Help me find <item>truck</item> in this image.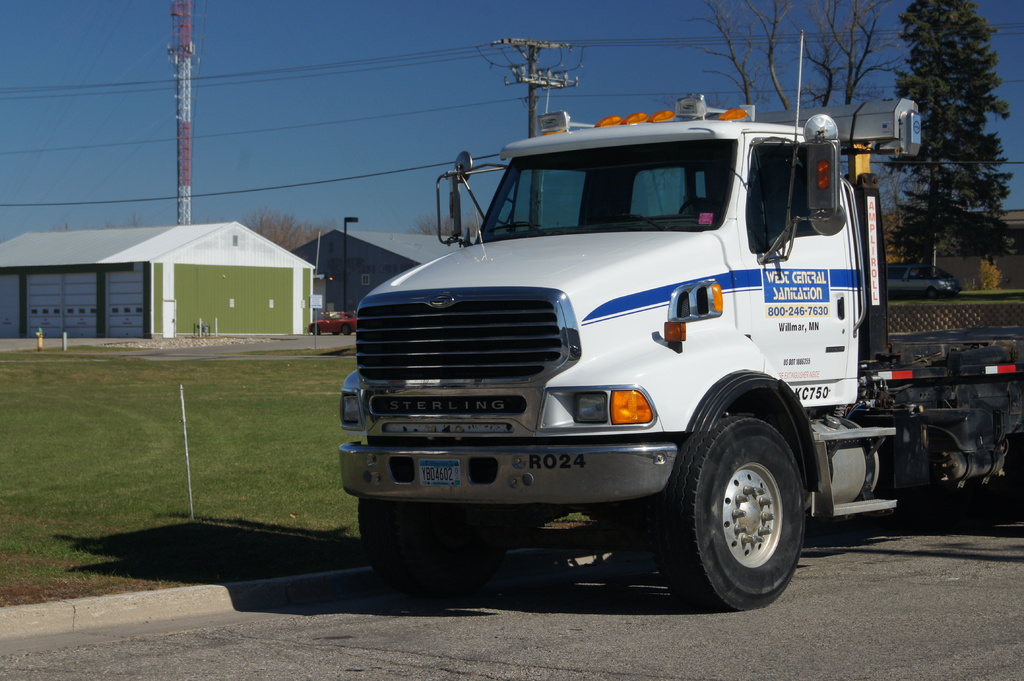
Found it: box=[320, 95, 991, 621].
